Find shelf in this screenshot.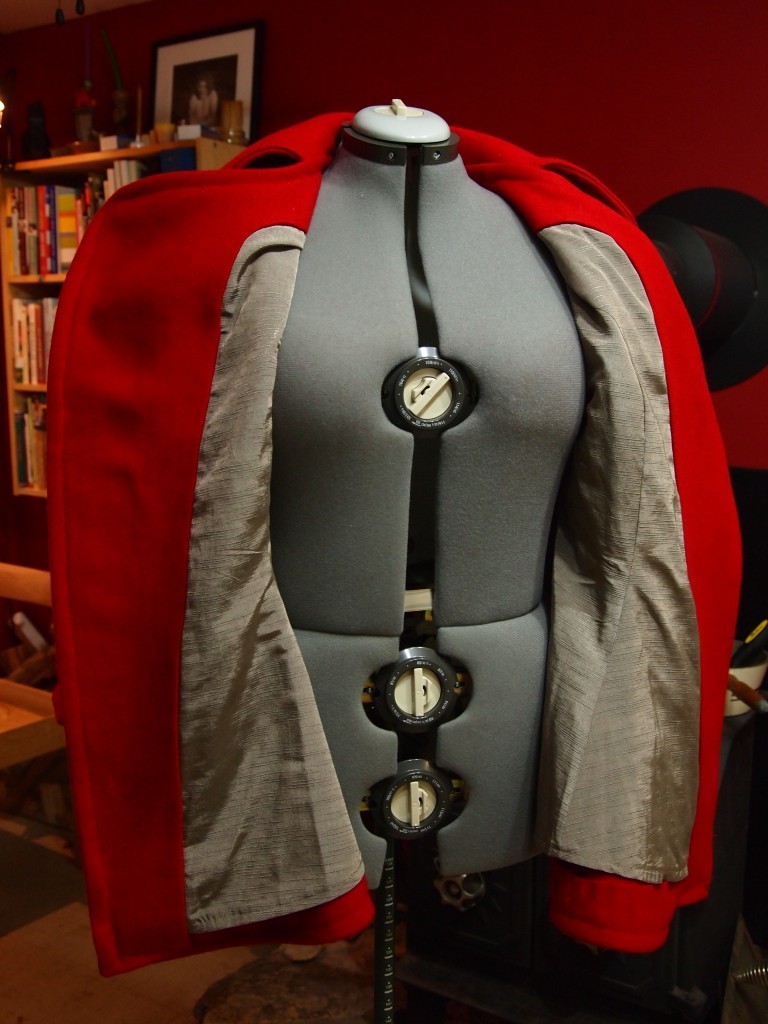
The bounding box for shelf is 0, 148, 231, 290.
